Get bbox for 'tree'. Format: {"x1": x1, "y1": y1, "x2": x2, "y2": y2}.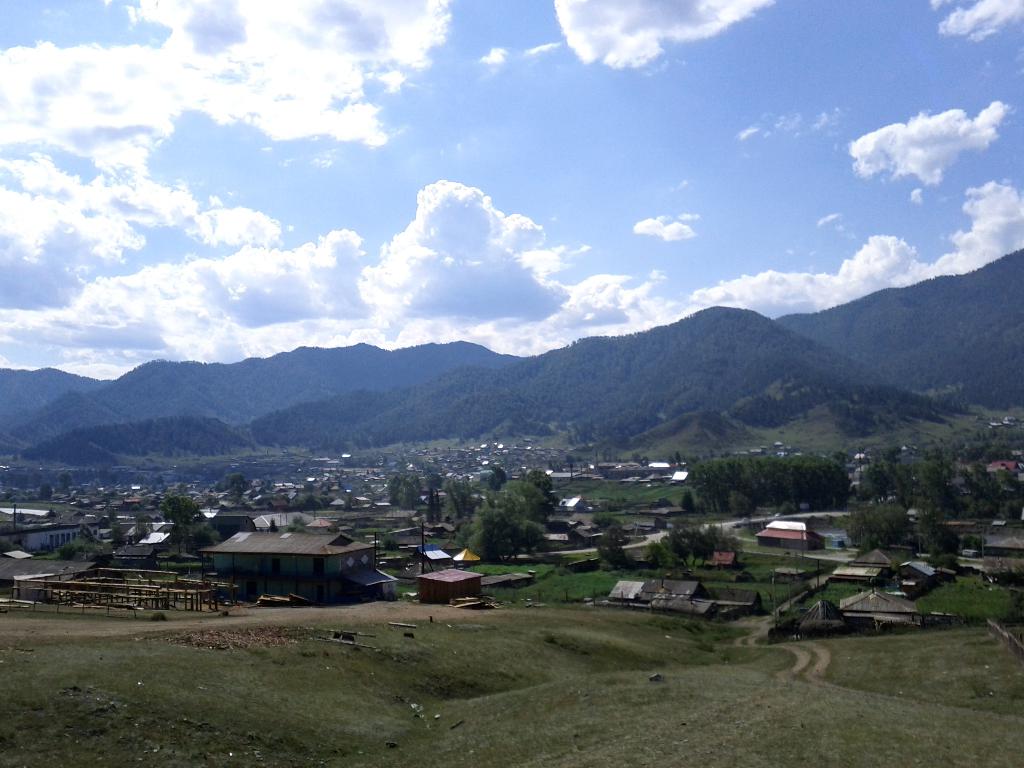
{"x1": 219, "y1": 465, "x2": 252, "y2": 499}.
